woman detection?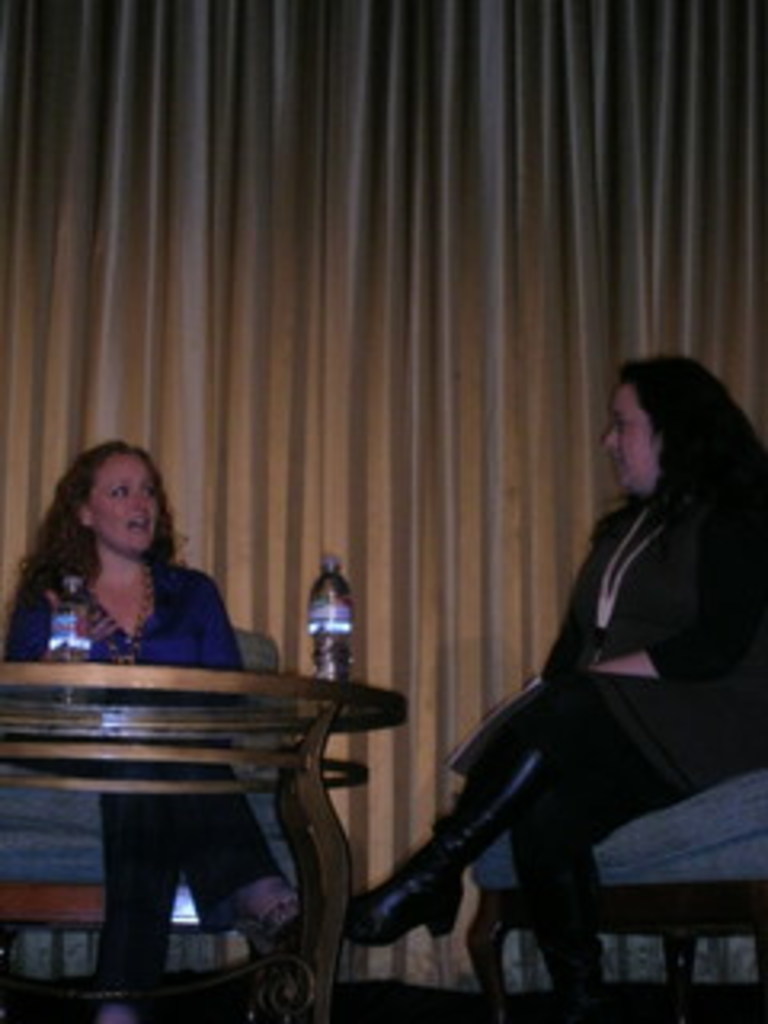
crop(342, 349, 765, 1021)
